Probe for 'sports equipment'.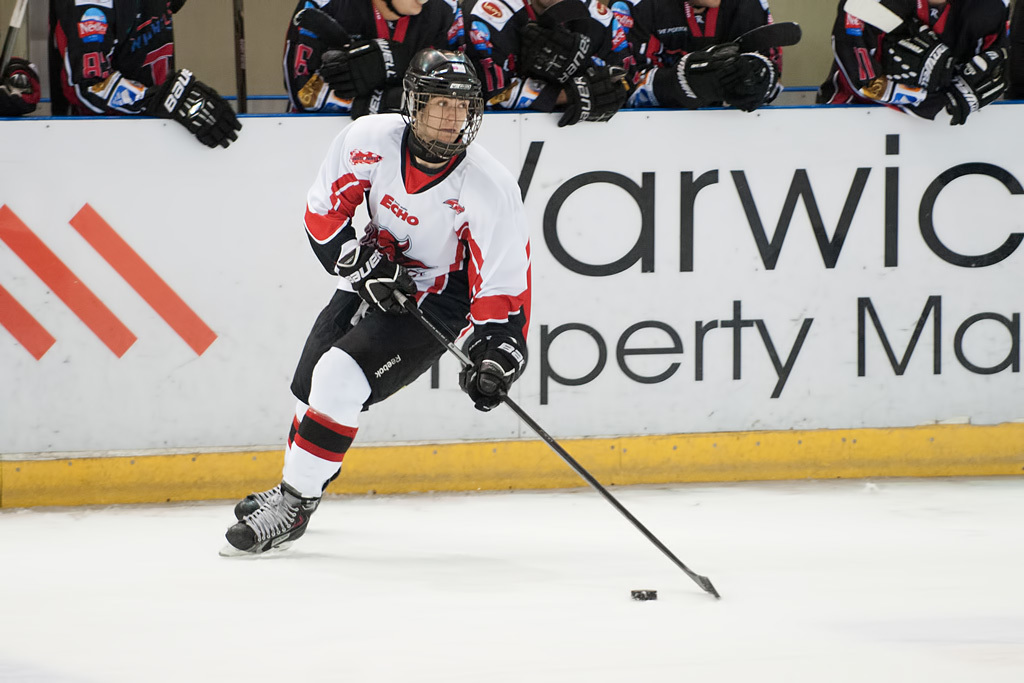
Probe result: (left=406, top=295, right=713, bottom=599).
